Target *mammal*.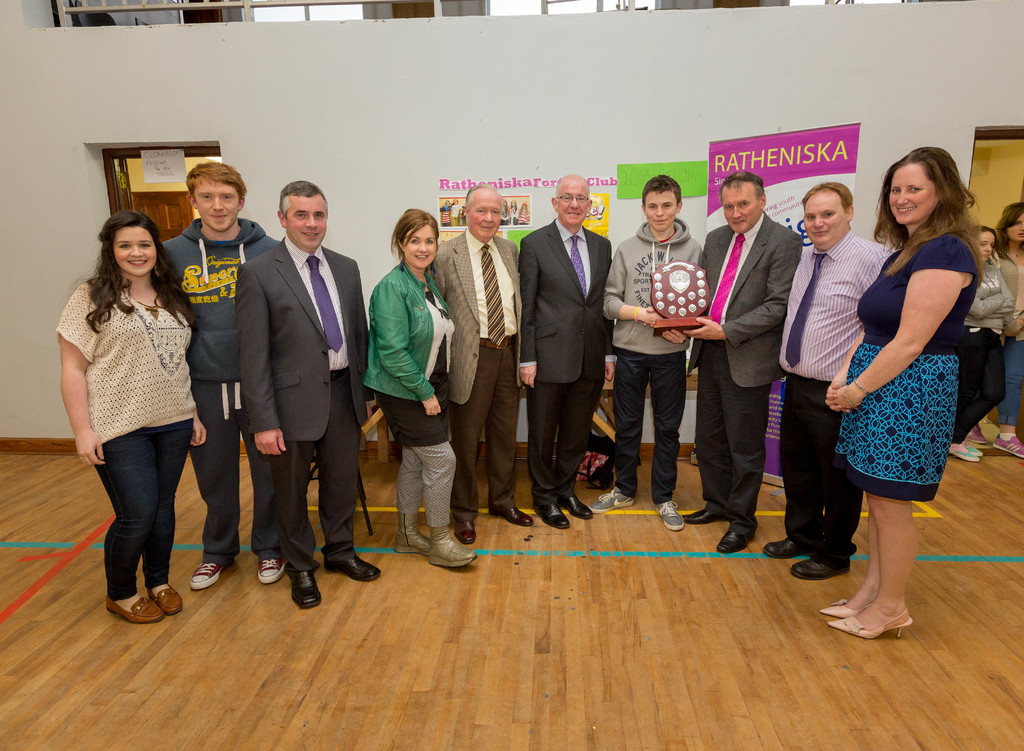
Target region: crop(763, 182, 895, 576).
